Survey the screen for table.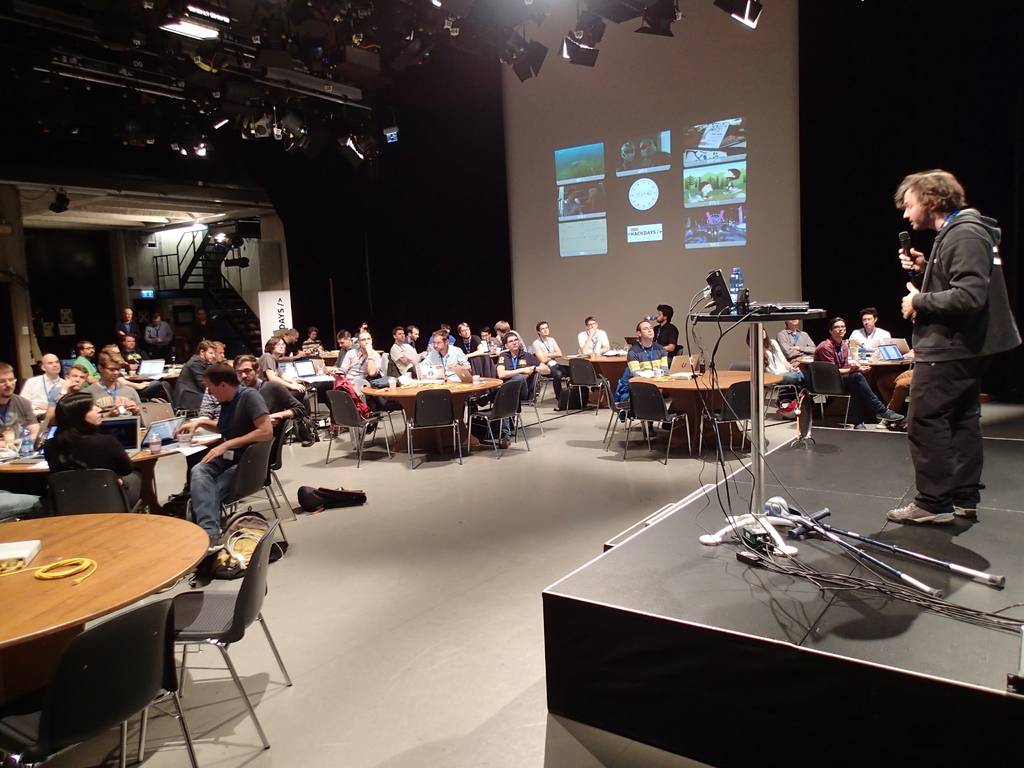
Survey found: 320,346,340,371.
